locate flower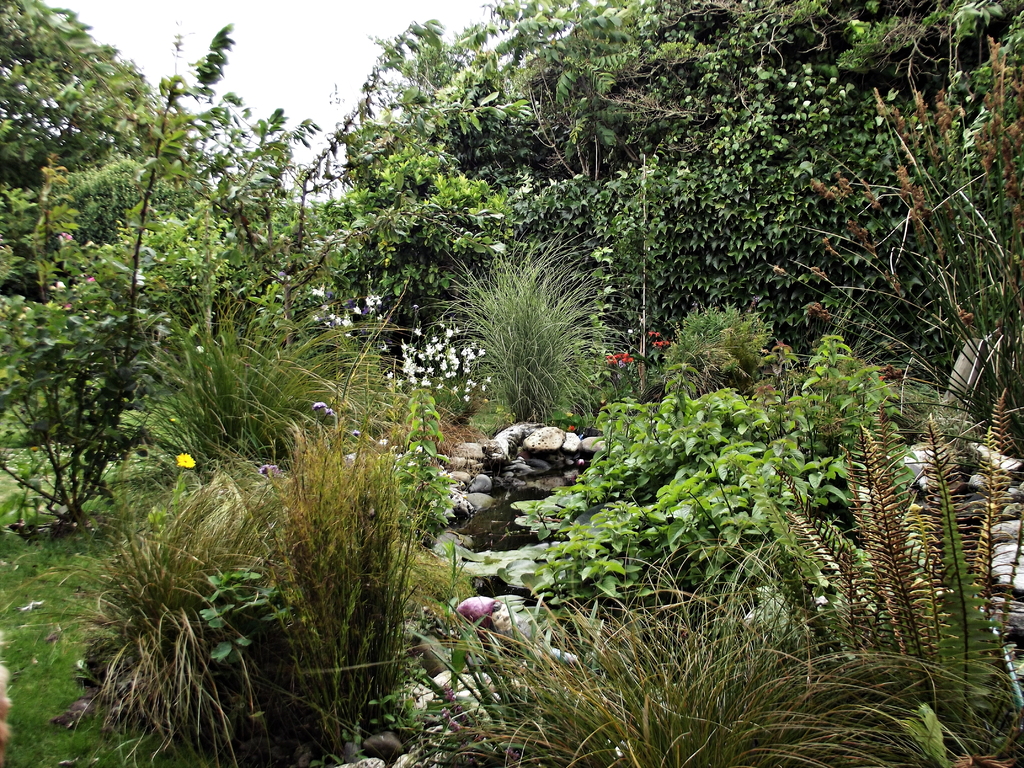
325/408/334/419
